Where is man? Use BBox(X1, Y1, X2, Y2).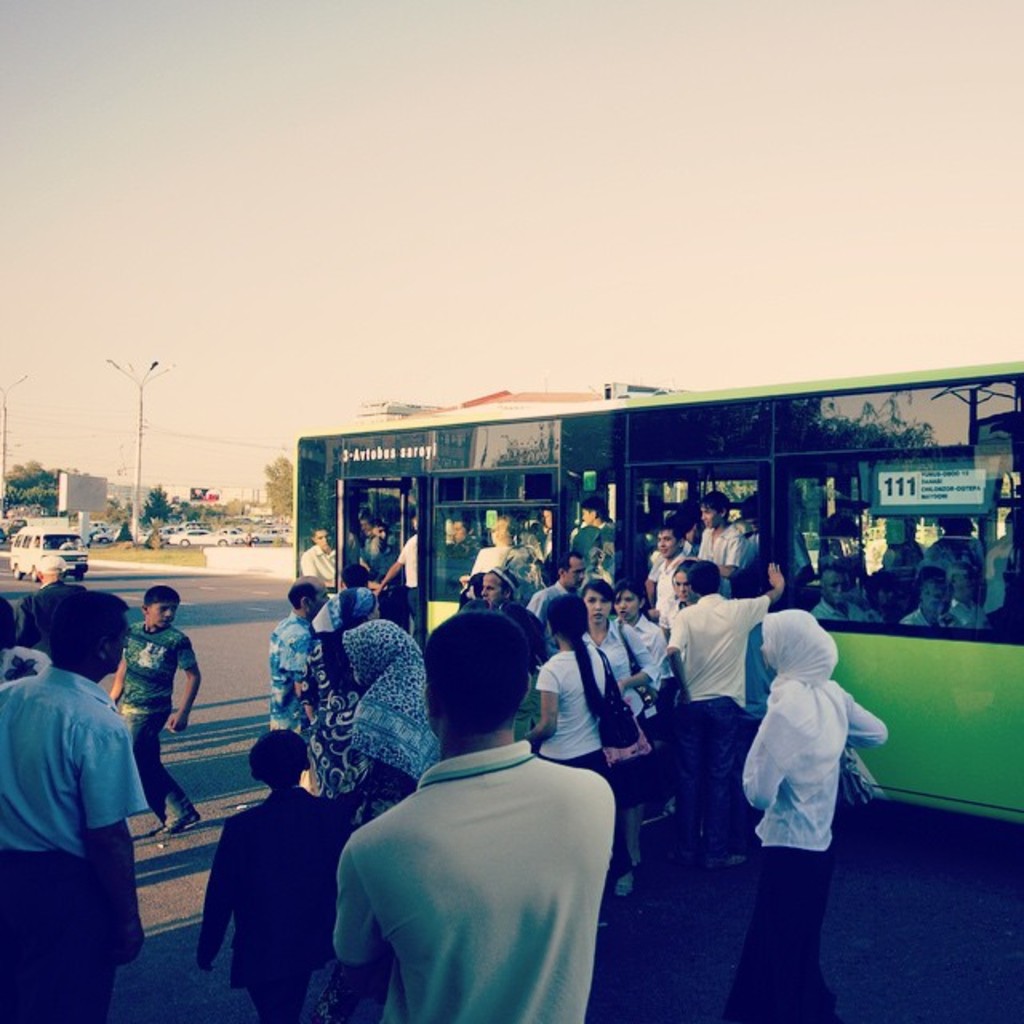
BBox(570, 496, 622, 568).
